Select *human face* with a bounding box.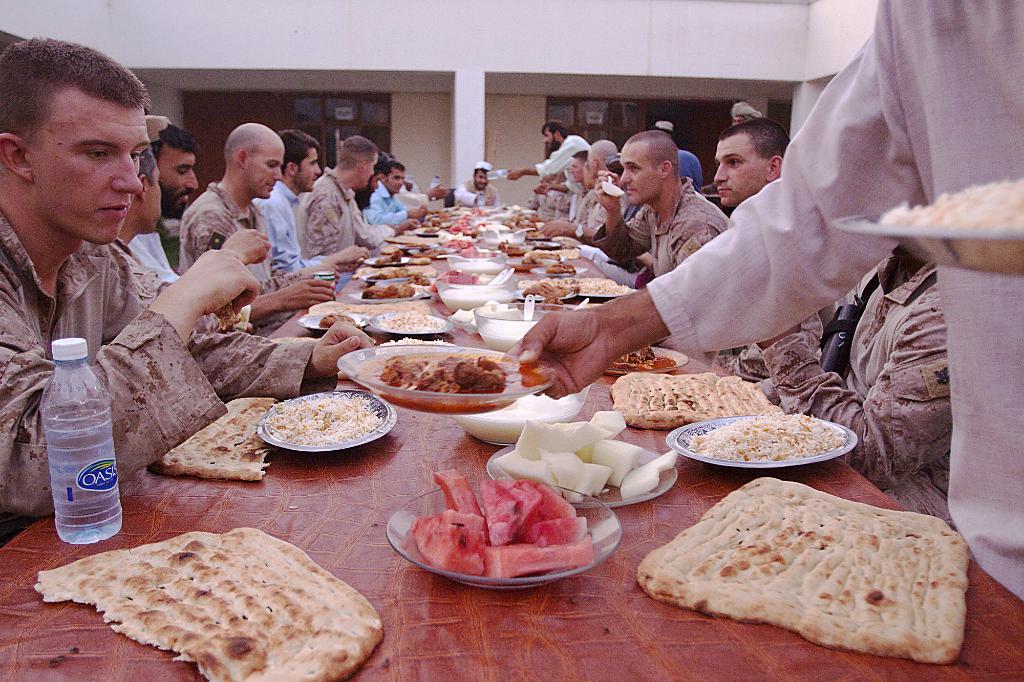
[left=569, top=159, right=582, bottom=184].
